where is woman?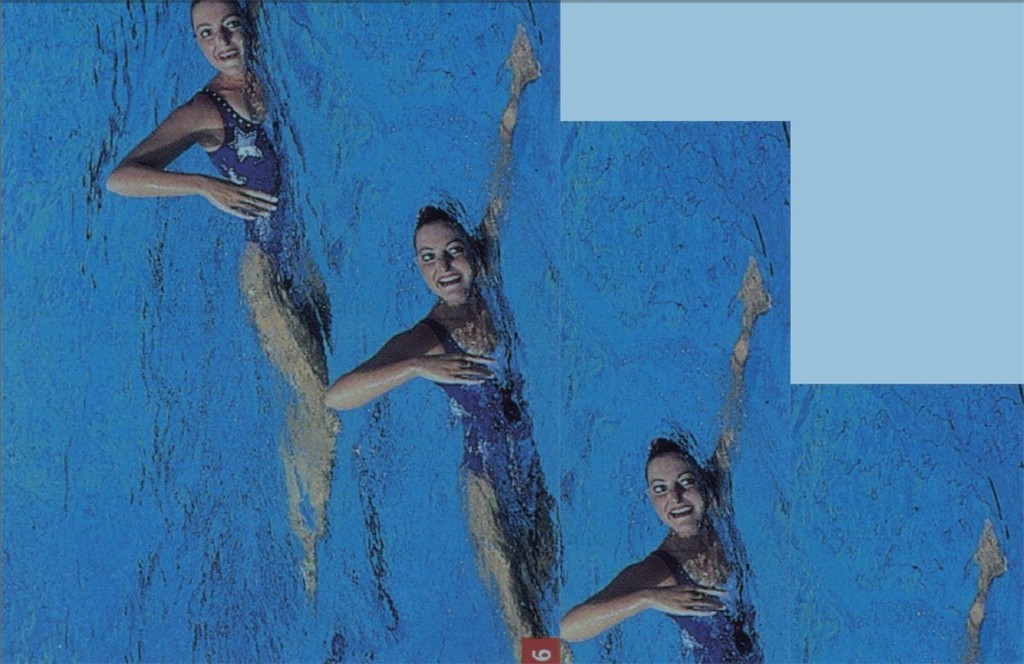
box=[326, 30, 559, 663].
